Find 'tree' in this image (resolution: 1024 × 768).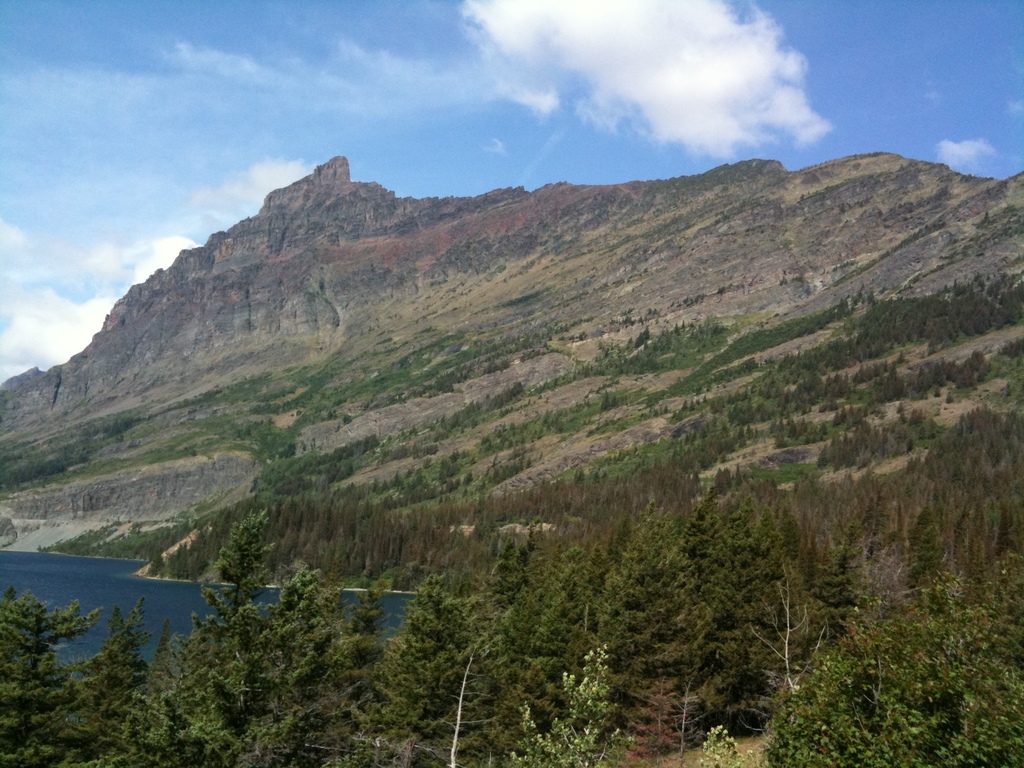
(0,579,123,767).
